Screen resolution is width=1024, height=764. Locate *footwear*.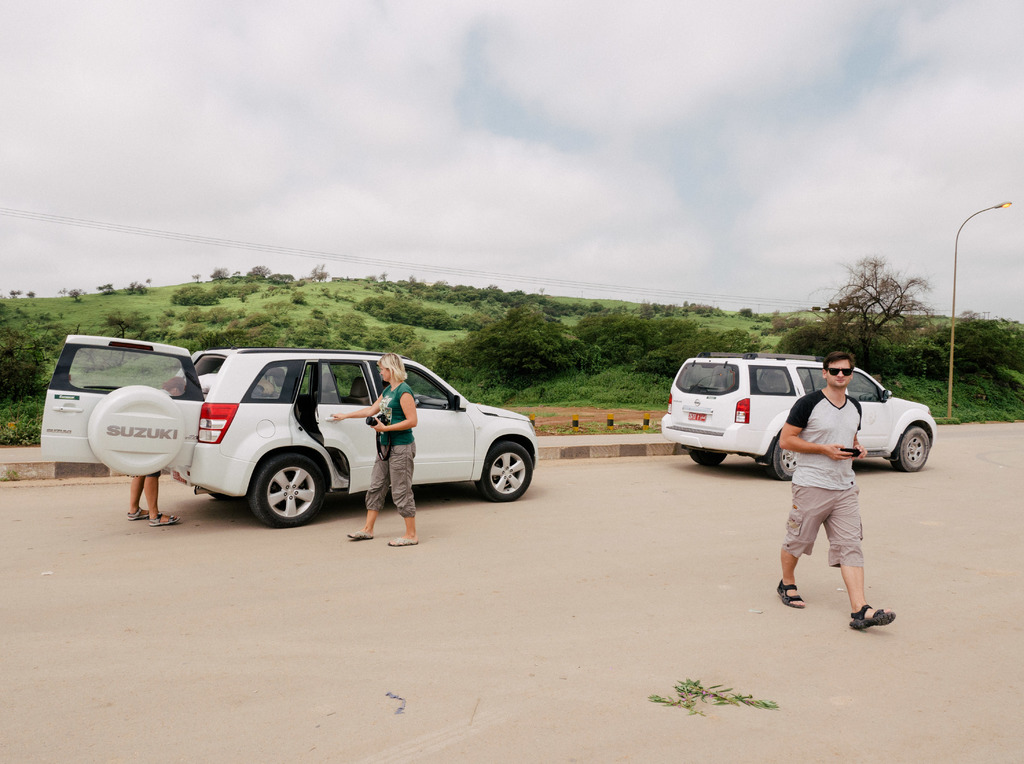
[383, 535, 423, 544].
